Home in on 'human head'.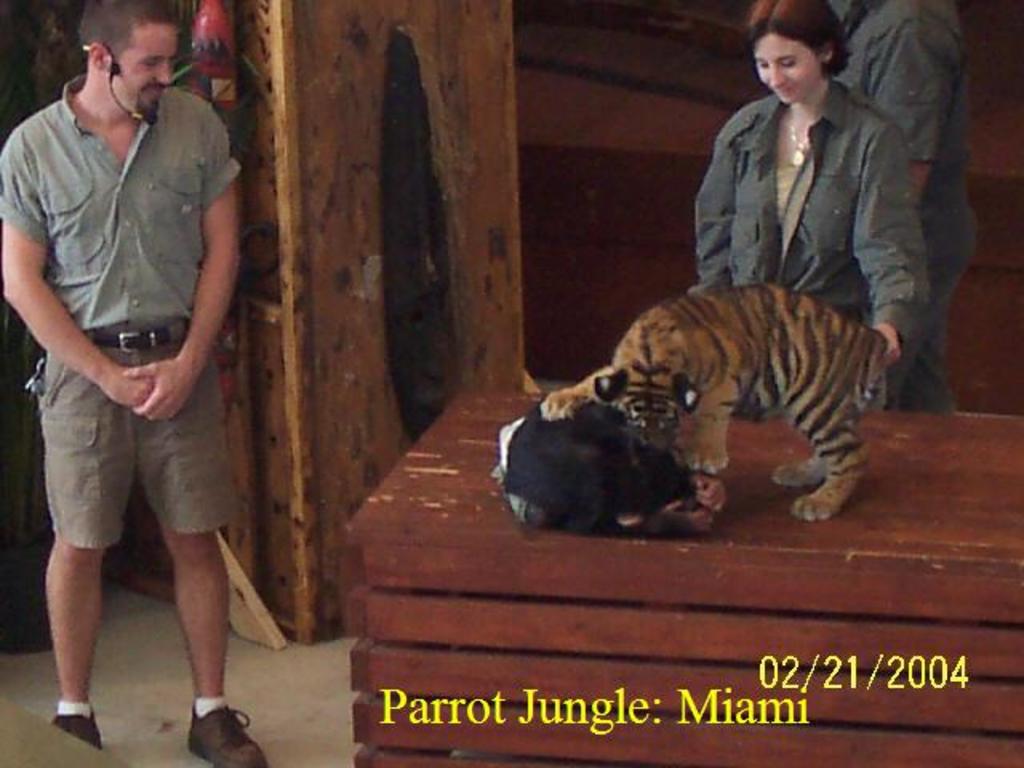
Homed in at (758, 10, 850, 96).
